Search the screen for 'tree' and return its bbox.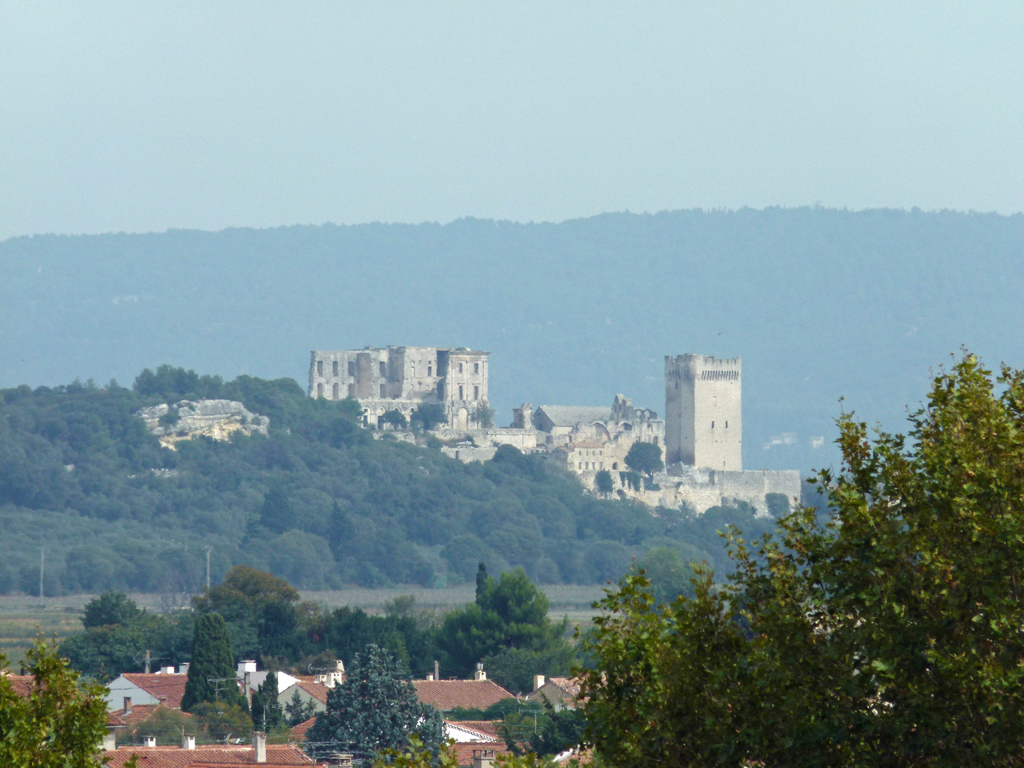
Found: box(626, 531, 736, 595).
